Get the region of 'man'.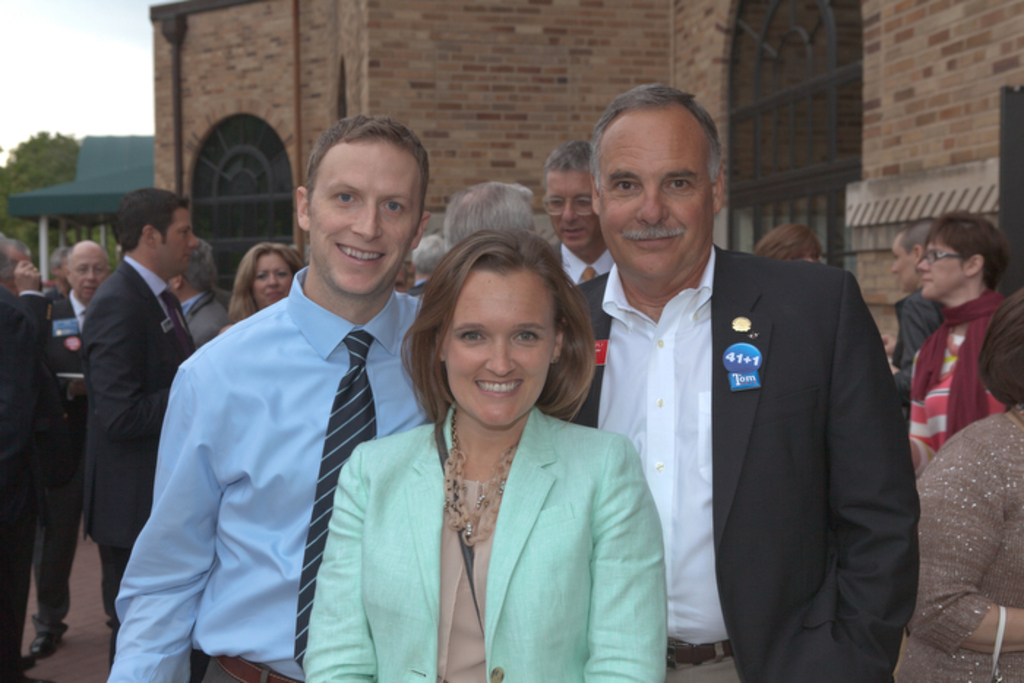
<bbox>78, 184, 195, 616</bbox>.
